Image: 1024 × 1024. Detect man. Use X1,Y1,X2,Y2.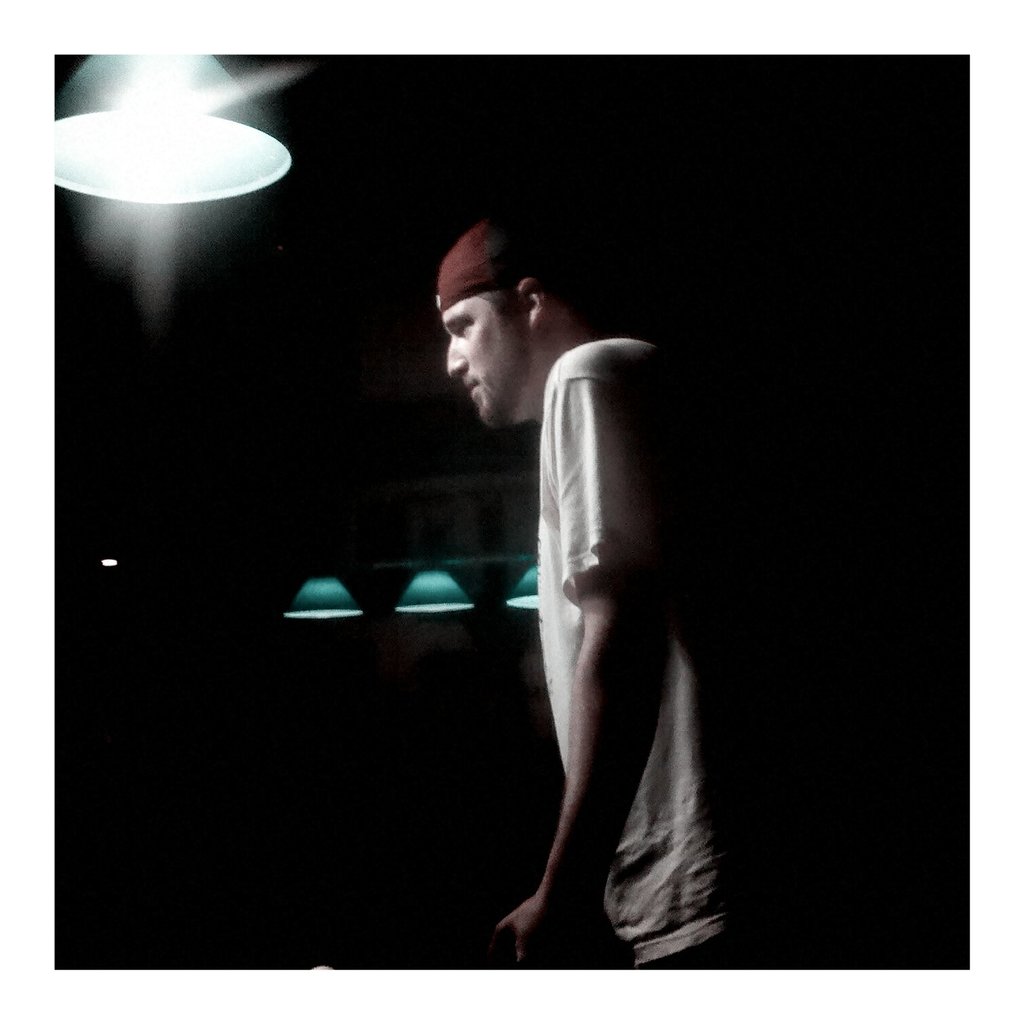
400,212,725,918.
